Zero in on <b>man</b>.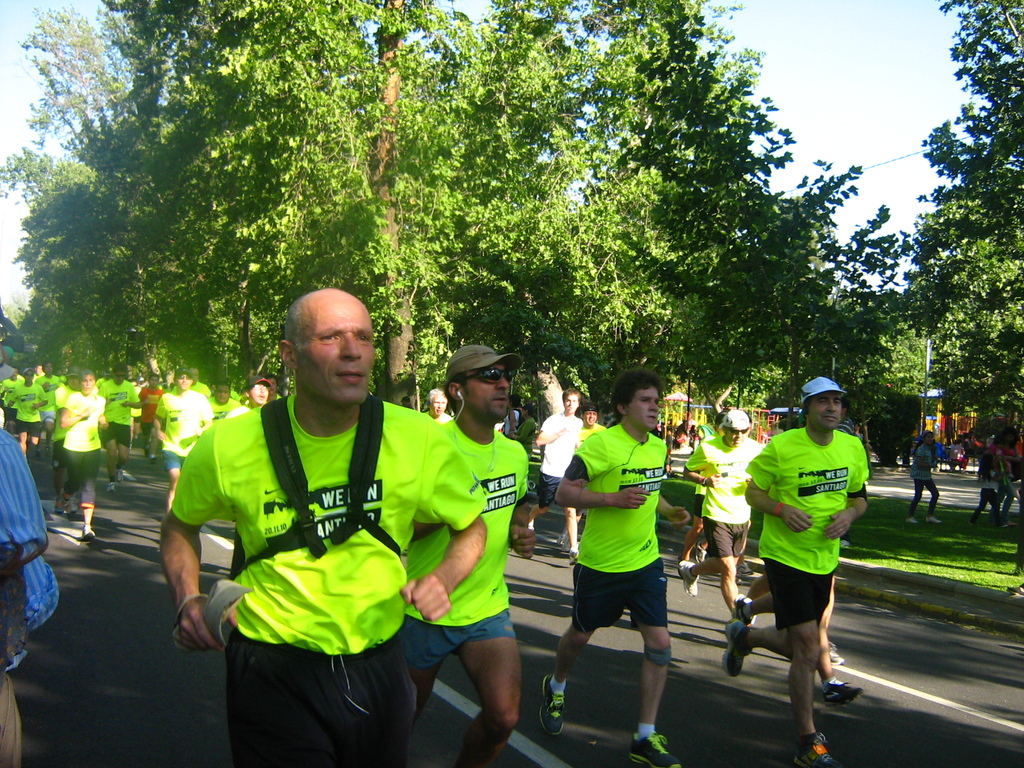
Zeroed in: pyautogui.locateOnScreen(676, 422, 769, 607).
